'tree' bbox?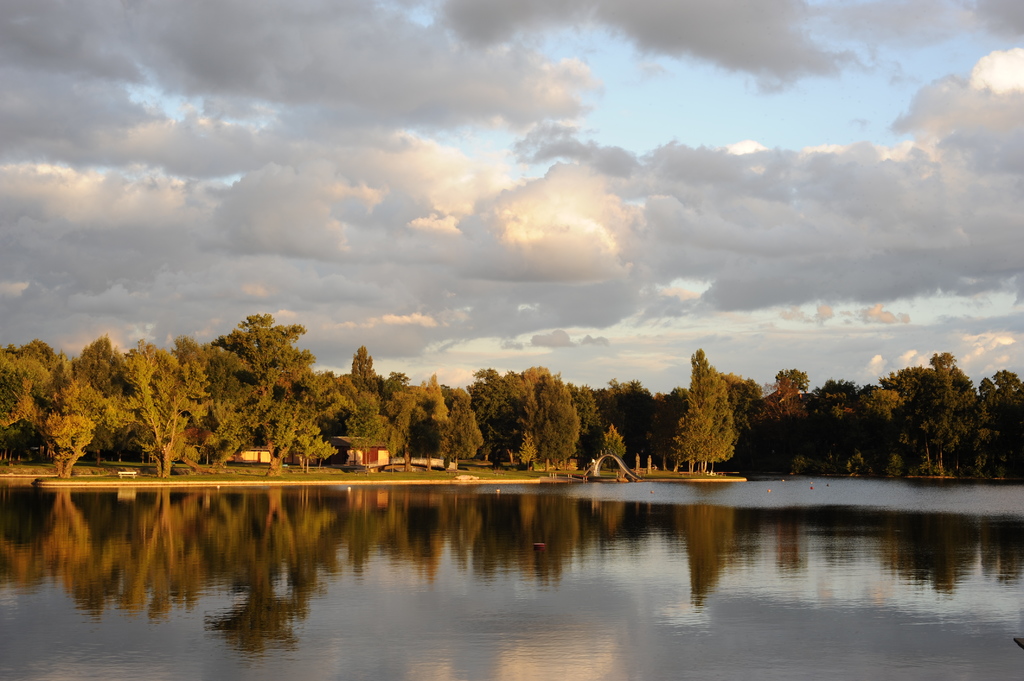
box(601, 419, 628, 469)
